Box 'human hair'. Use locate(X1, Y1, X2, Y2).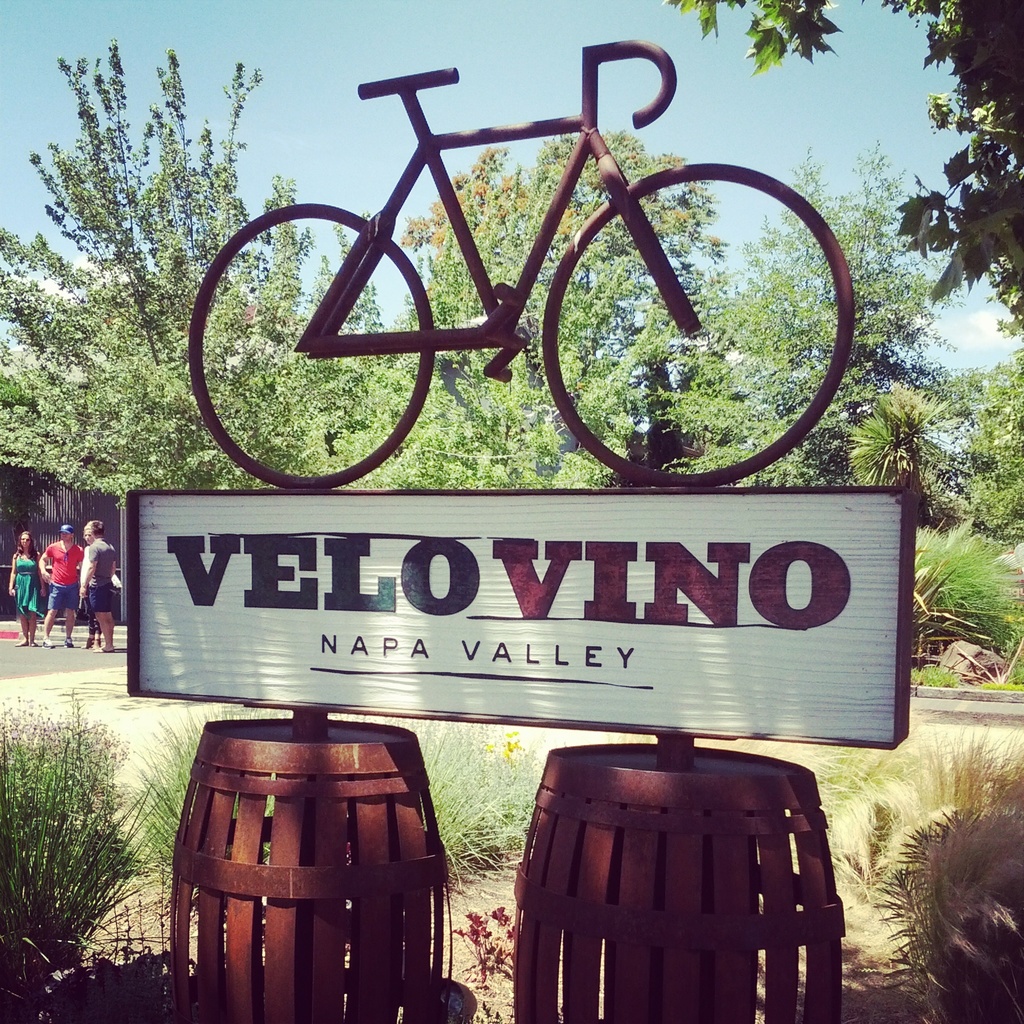
locate(13, 534, 39, 557).
